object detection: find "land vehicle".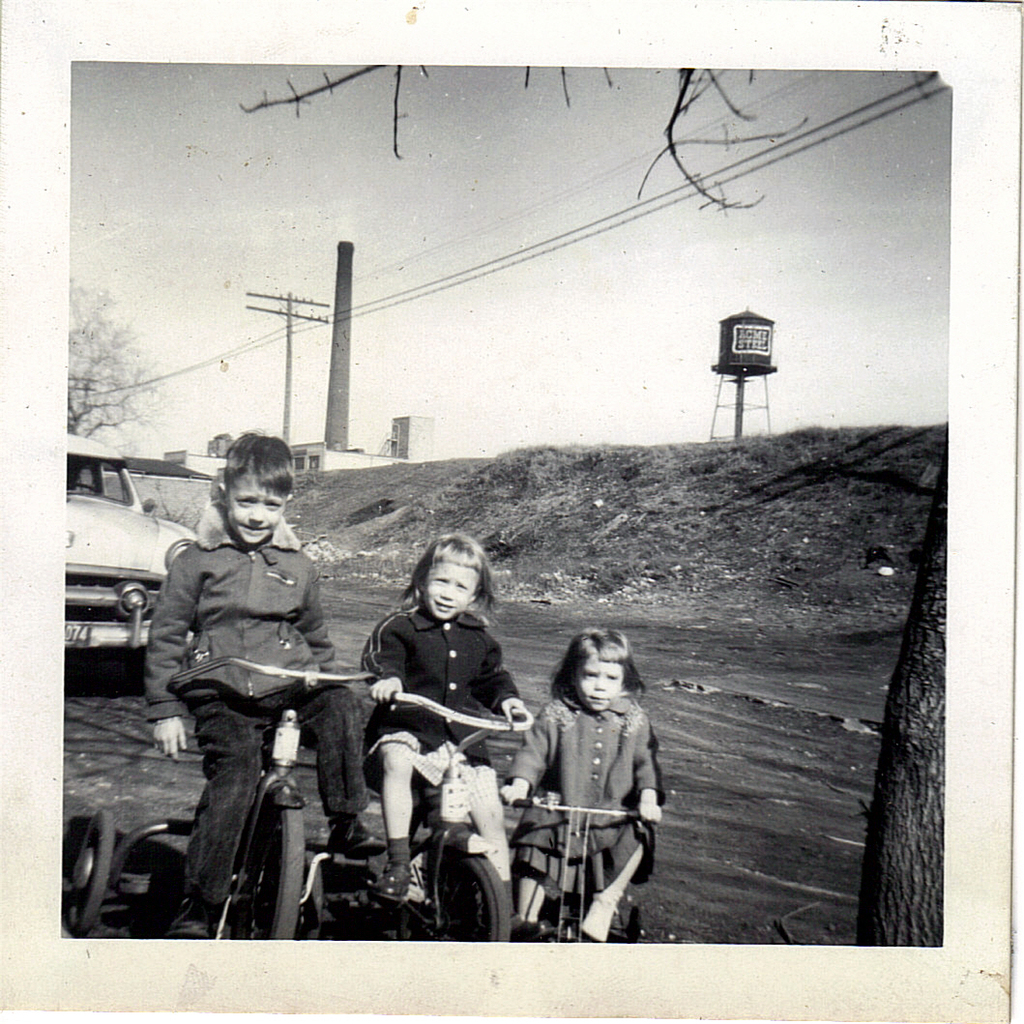
(508,795,644,936).
